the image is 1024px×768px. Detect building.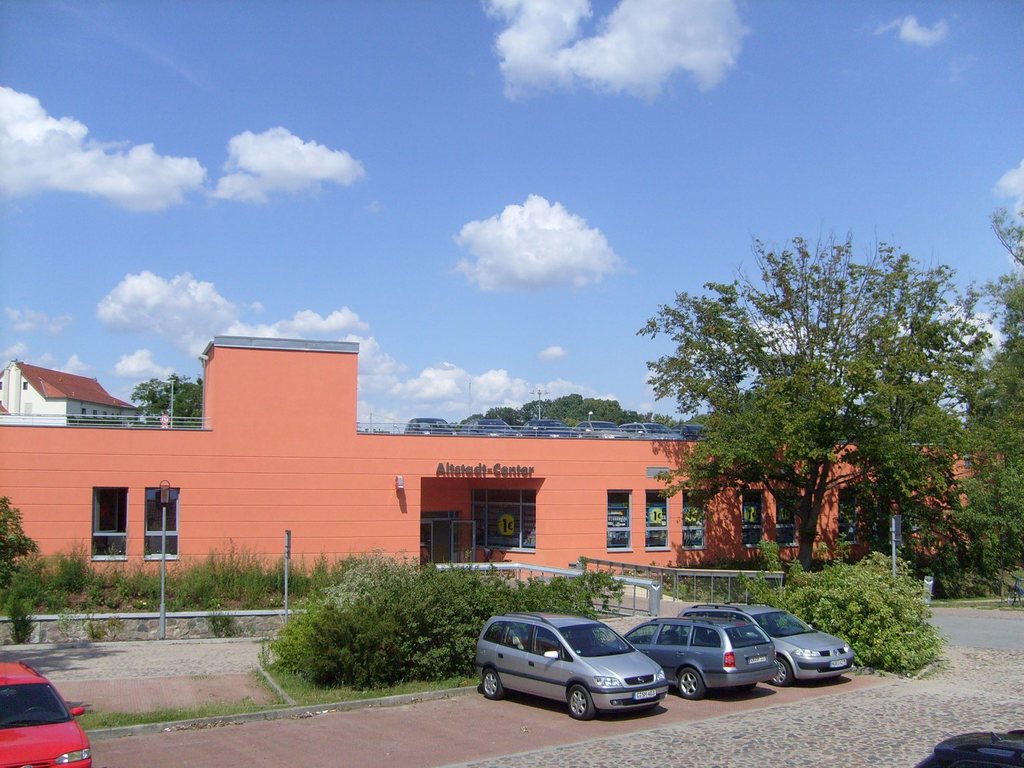
Detection: (1,337,1005,619).
